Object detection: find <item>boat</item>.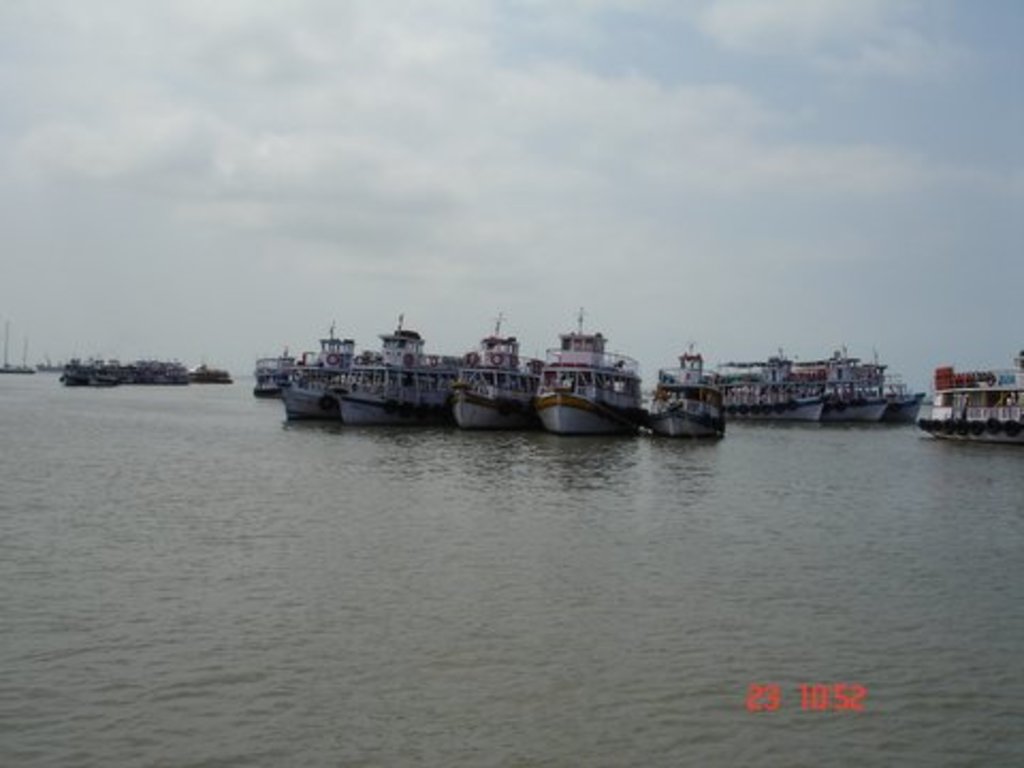
<region>446, 316, 538, 437</region>.
